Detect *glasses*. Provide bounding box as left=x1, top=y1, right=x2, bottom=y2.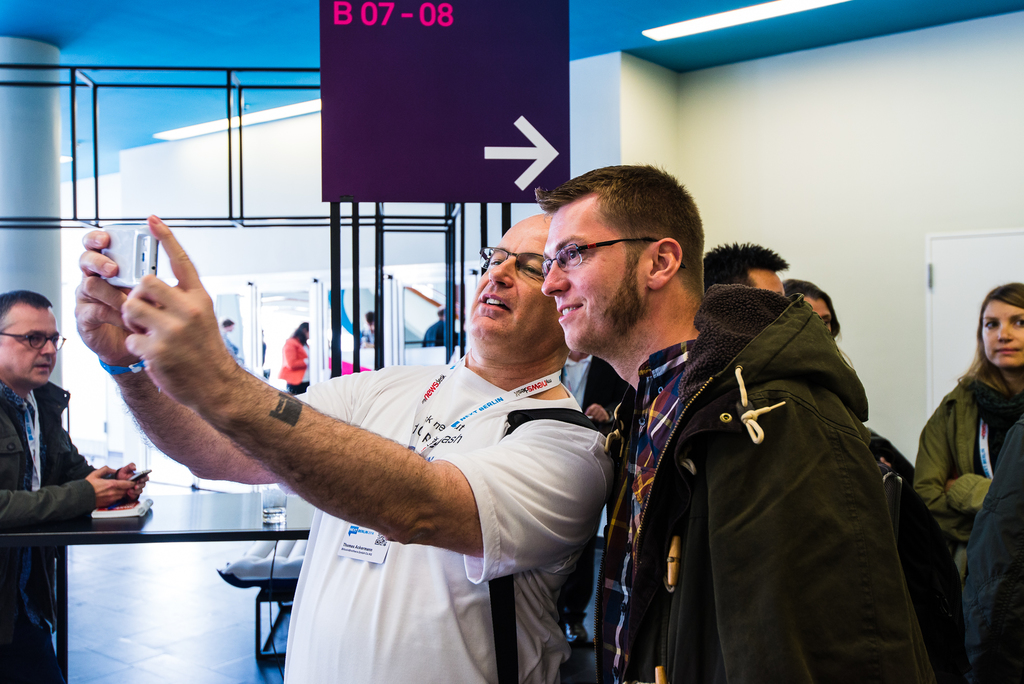
left=544, top=243, right=687, bottom=270.
